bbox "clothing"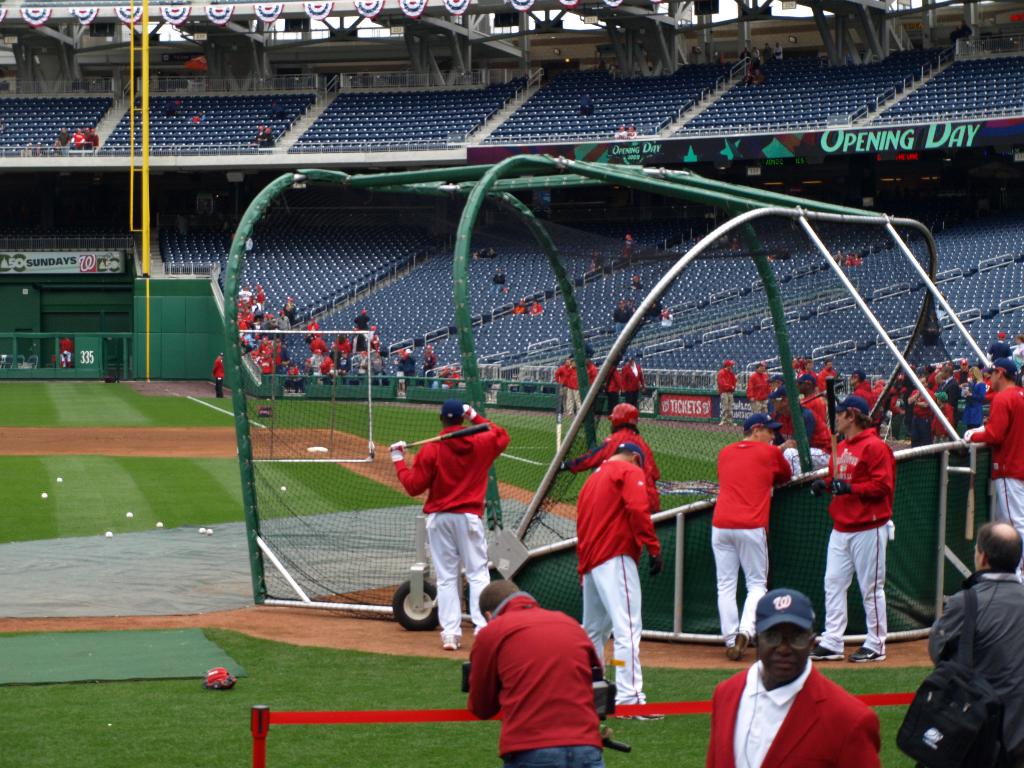
x1=706 y1=654 x2=884 y2=767
